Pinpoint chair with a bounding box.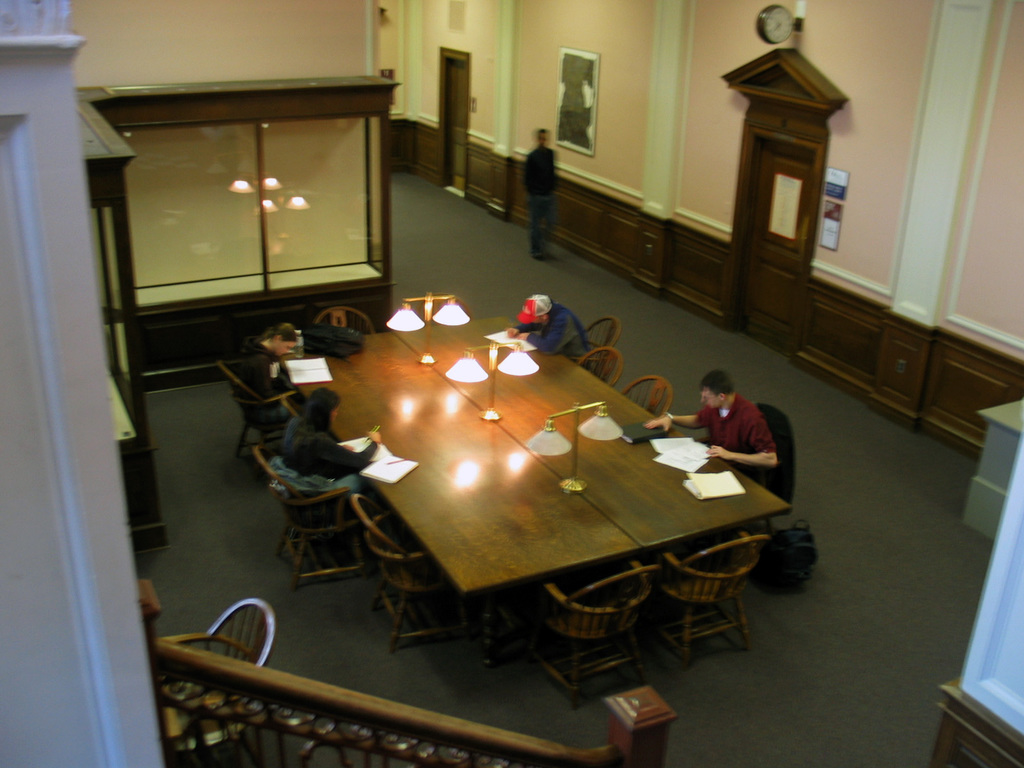
box(529, 561, 660, 705).
